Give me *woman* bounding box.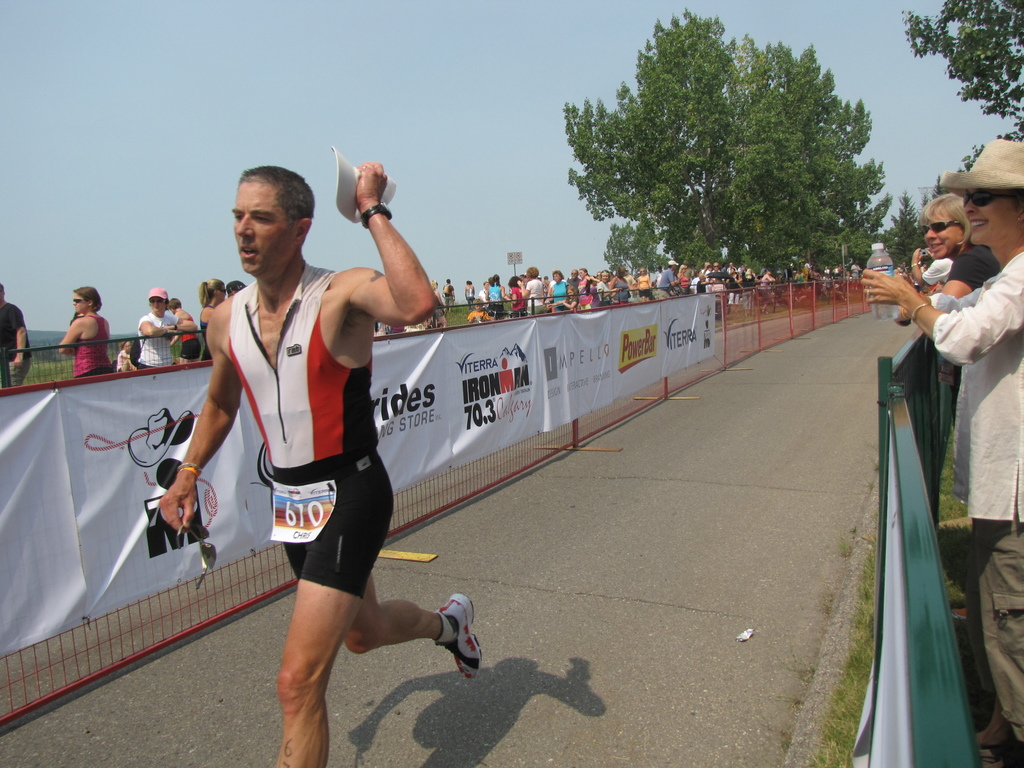
left=59, top=288, right=109, bottom=379.
